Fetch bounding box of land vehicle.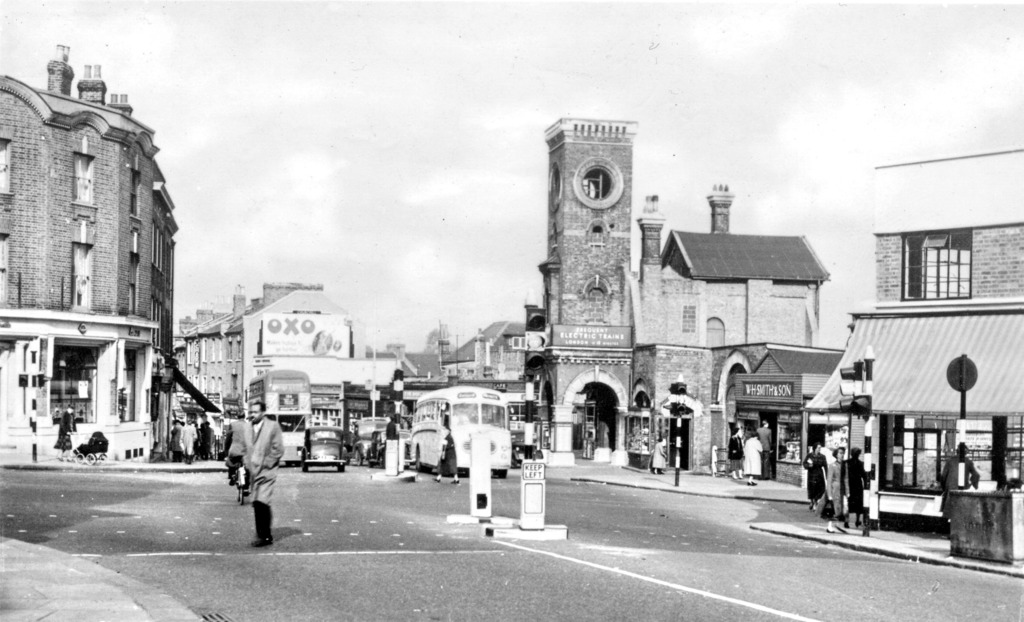
Bbox: {"x1": 299, "y1": 421, "x2": 351, "y2": 467}.
